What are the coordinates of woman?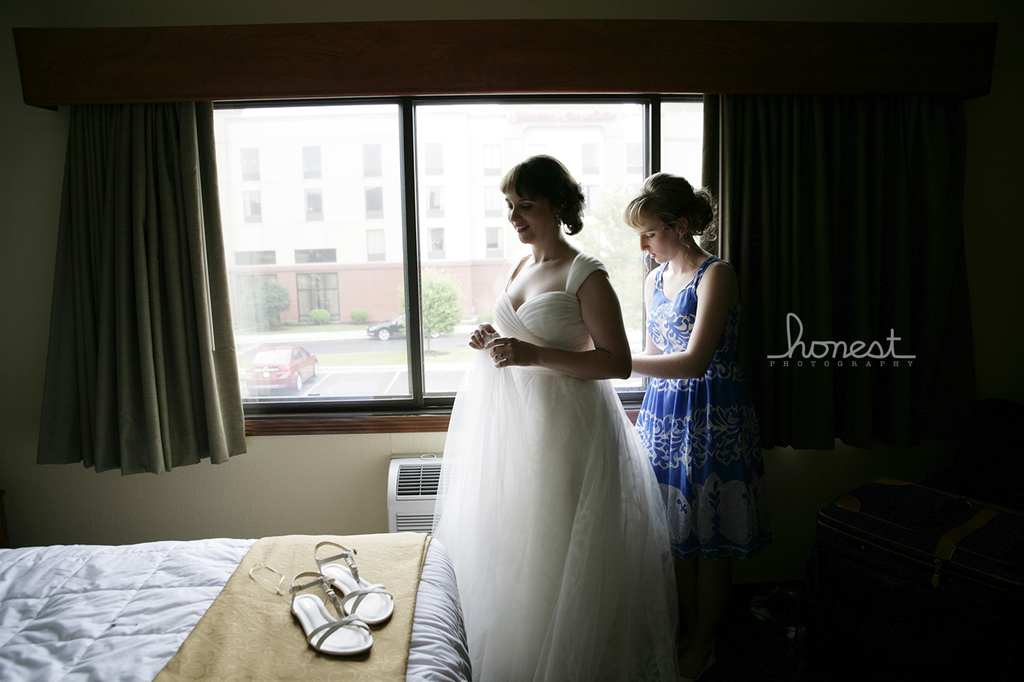
crop(614, 168, 756, 681).
